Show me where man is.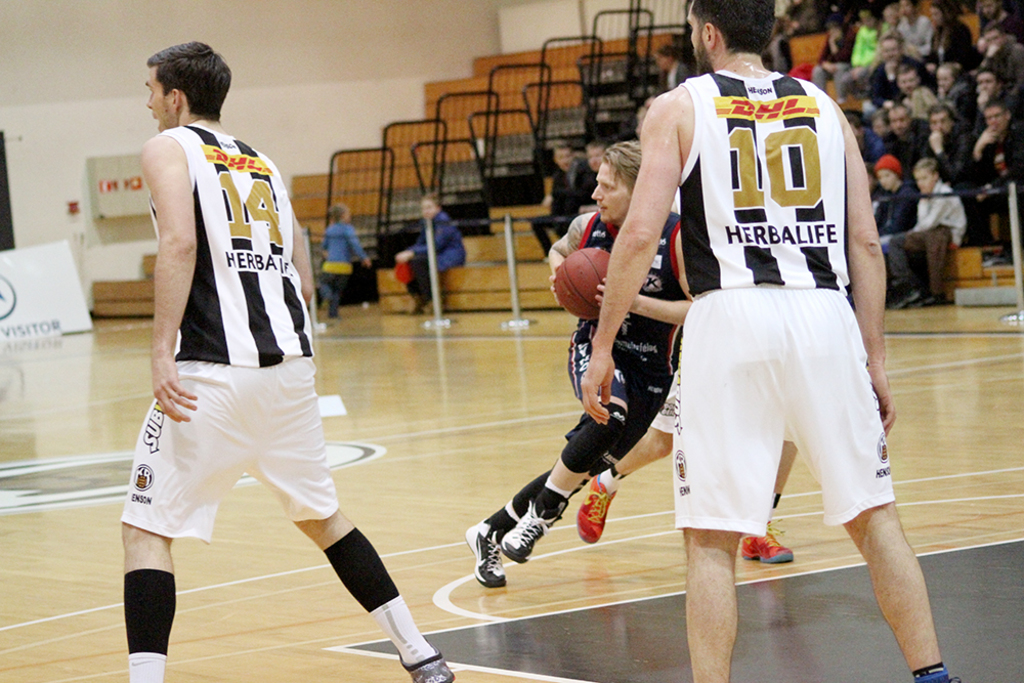
man is at bbox(468, 140, 695, 591).
